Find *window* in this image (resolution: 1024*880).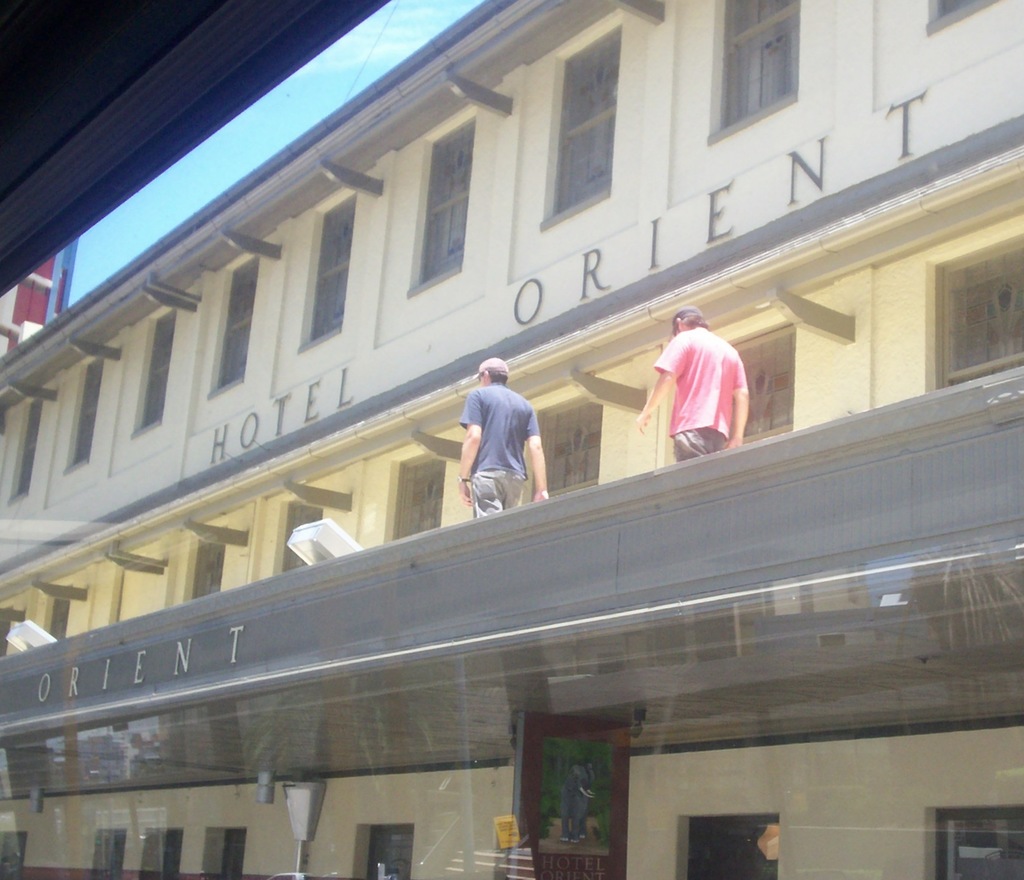
354 826 415 879.
